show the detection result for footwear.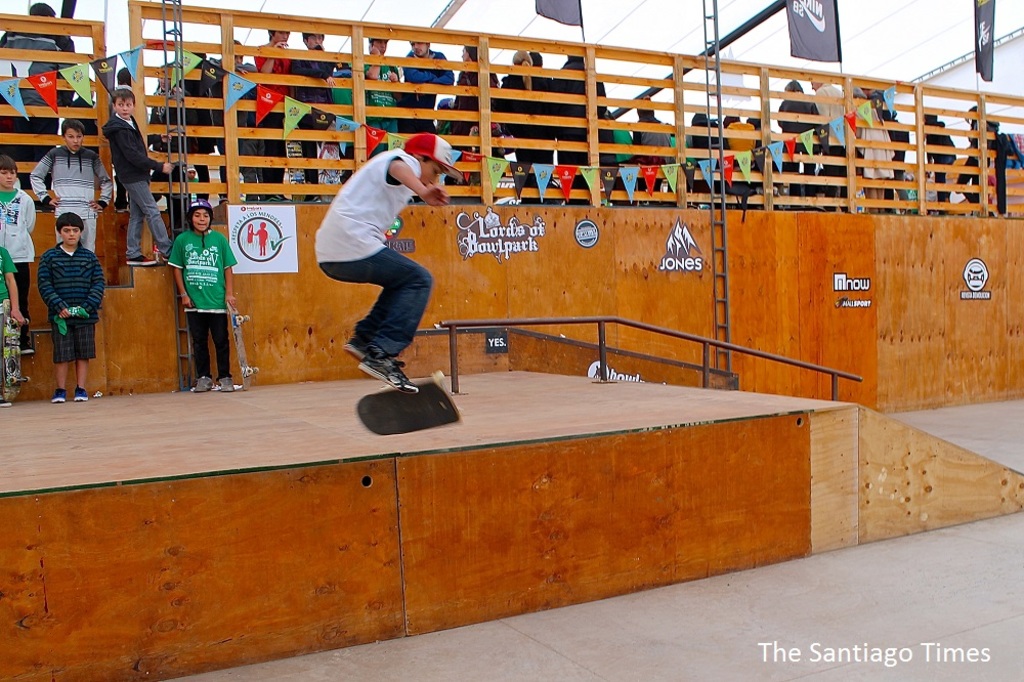
detection(366, 350, 416, 391).
